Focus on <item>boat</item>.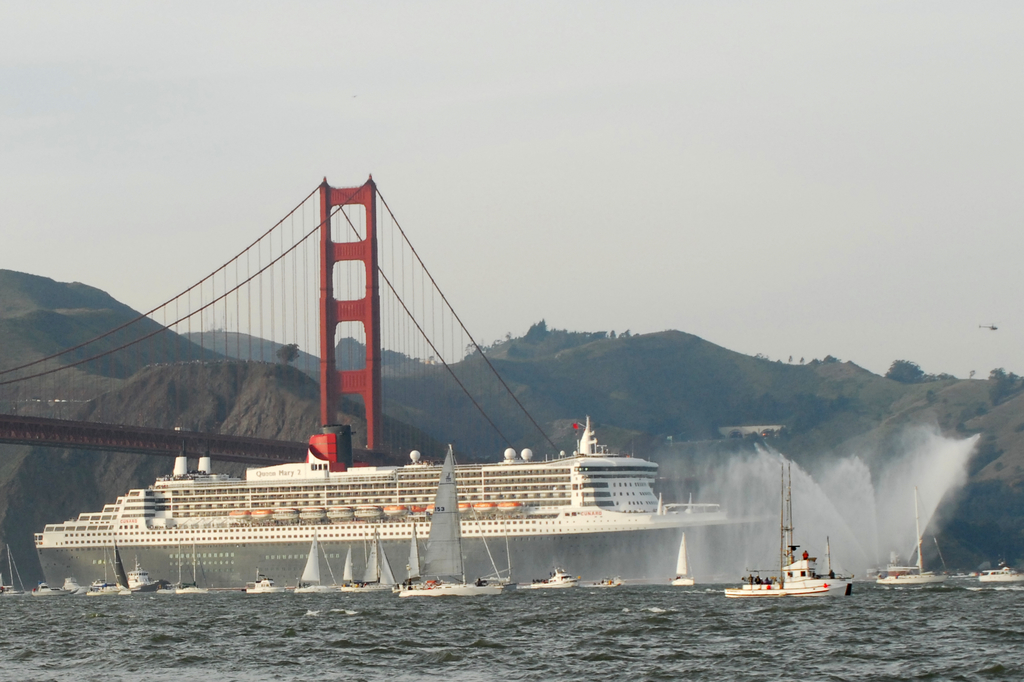
Focused at BBox(403, 532, 431, 578).
